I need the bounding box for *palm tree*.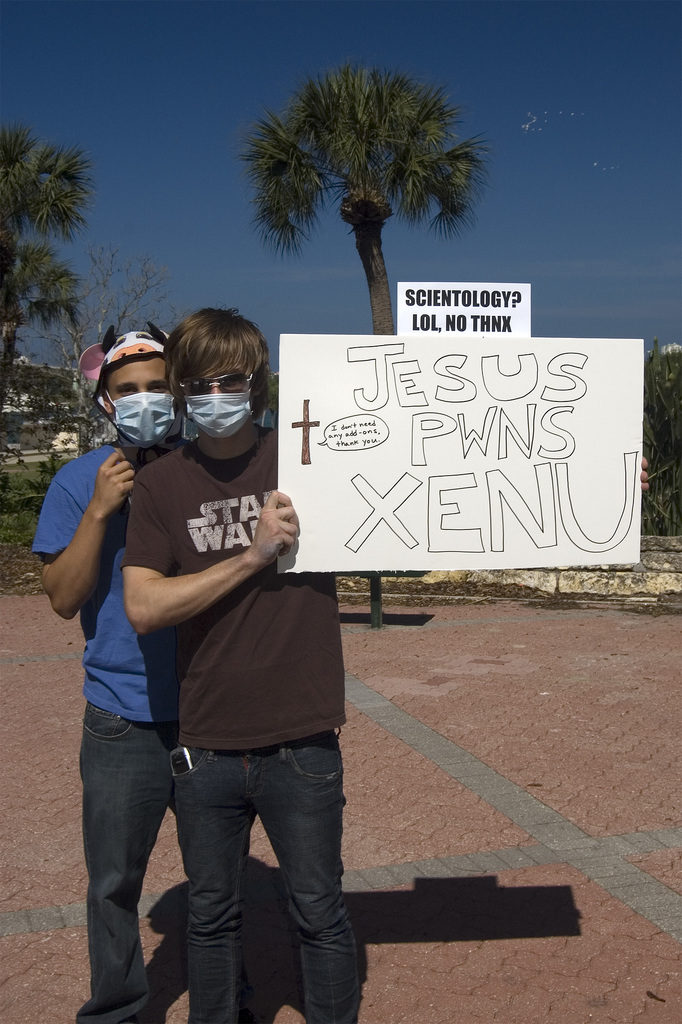
Here it is: region(234, 65, 496, 349).
